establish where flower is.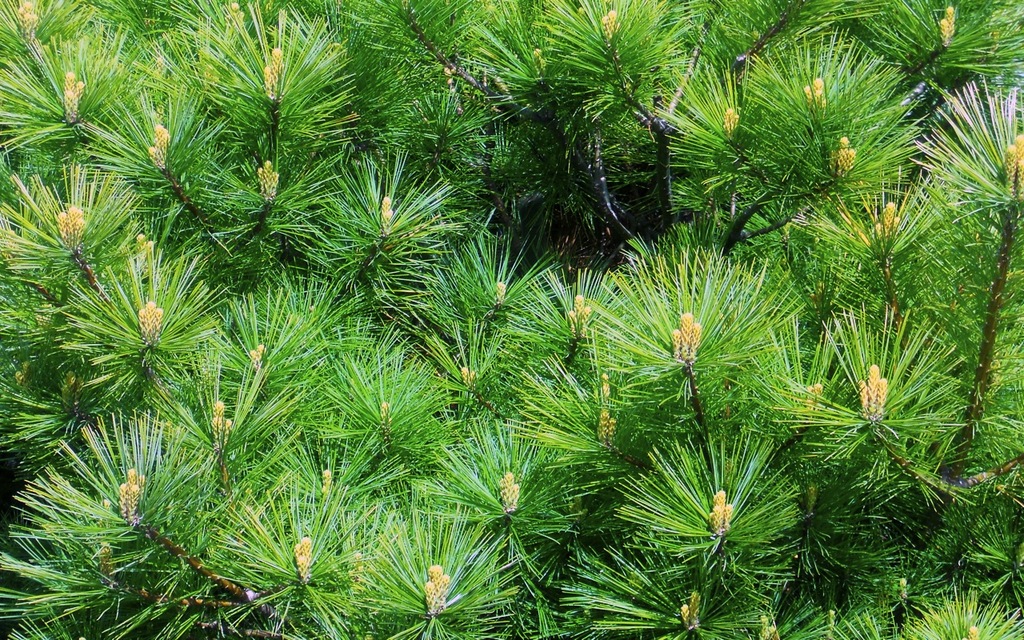
Established at region(15, 365, 27, 389).
